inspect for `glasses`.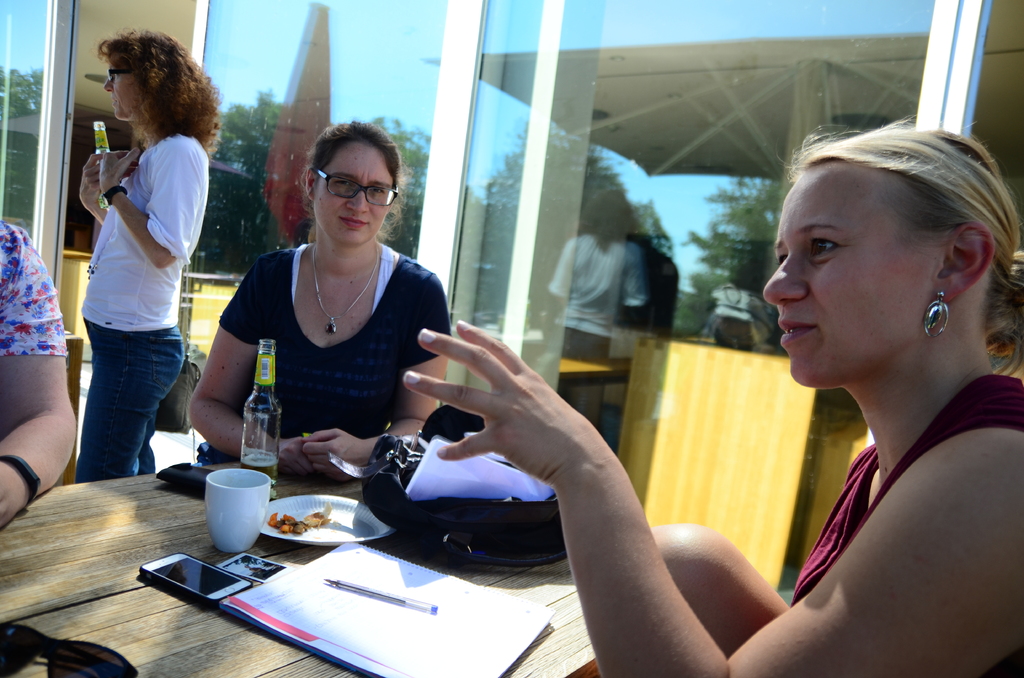
Inspection: (314, 168, 404, 213).
